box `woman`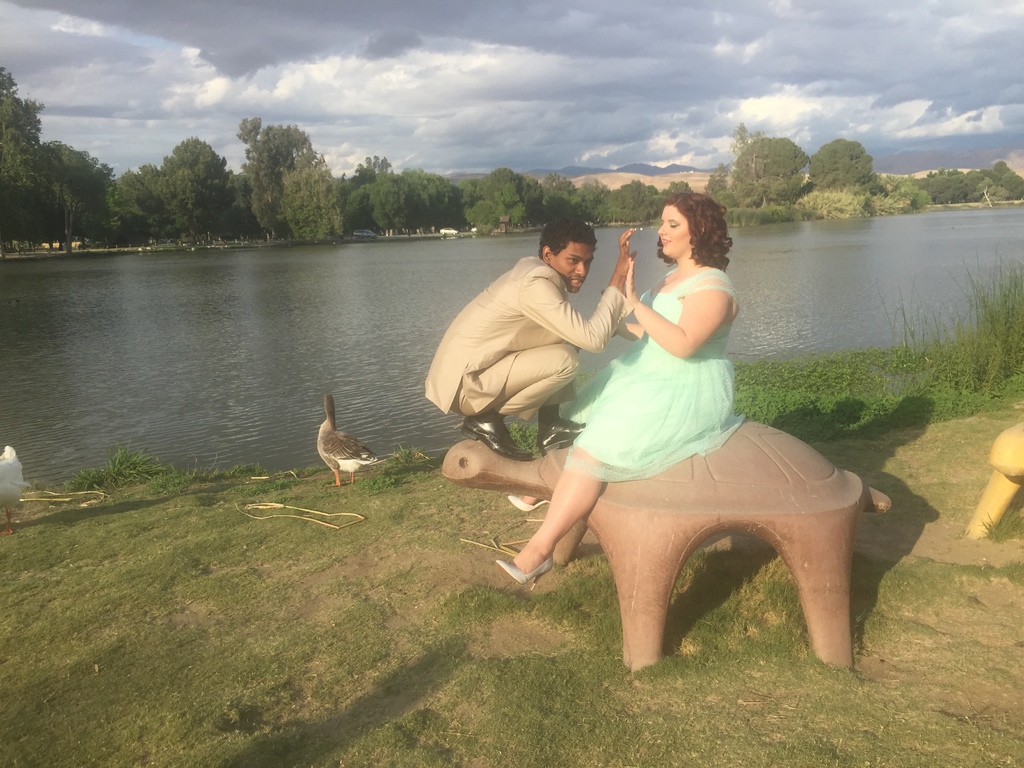
box=[534, 187, 772, 608]
